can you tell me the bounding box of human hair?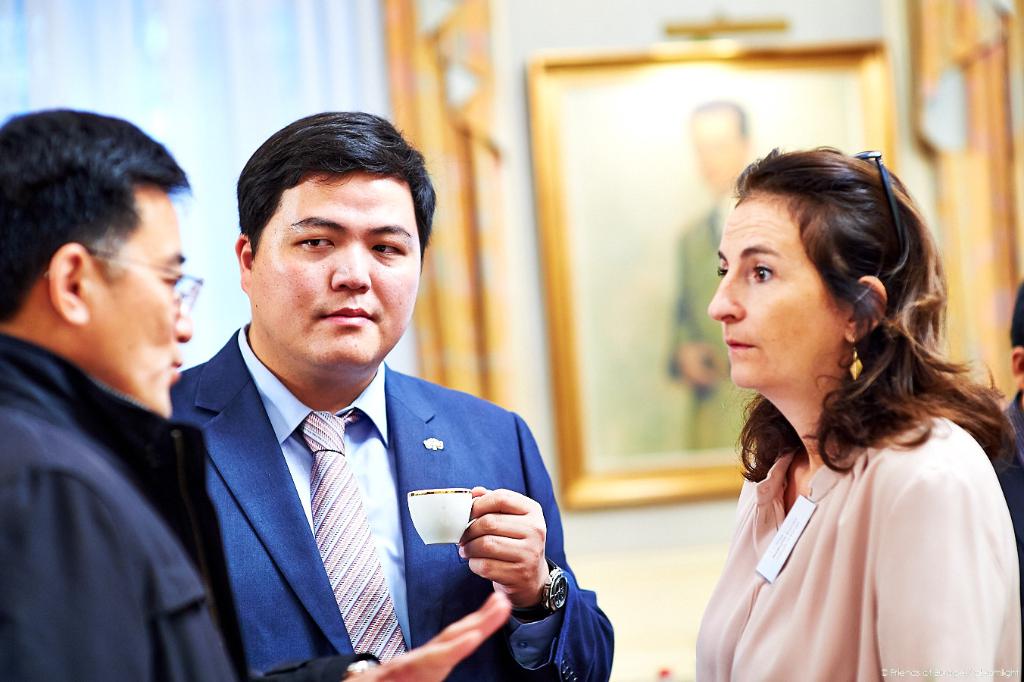
{"x1": 1010, "y1": 277, "x2": 1023, "y2": 349}.
